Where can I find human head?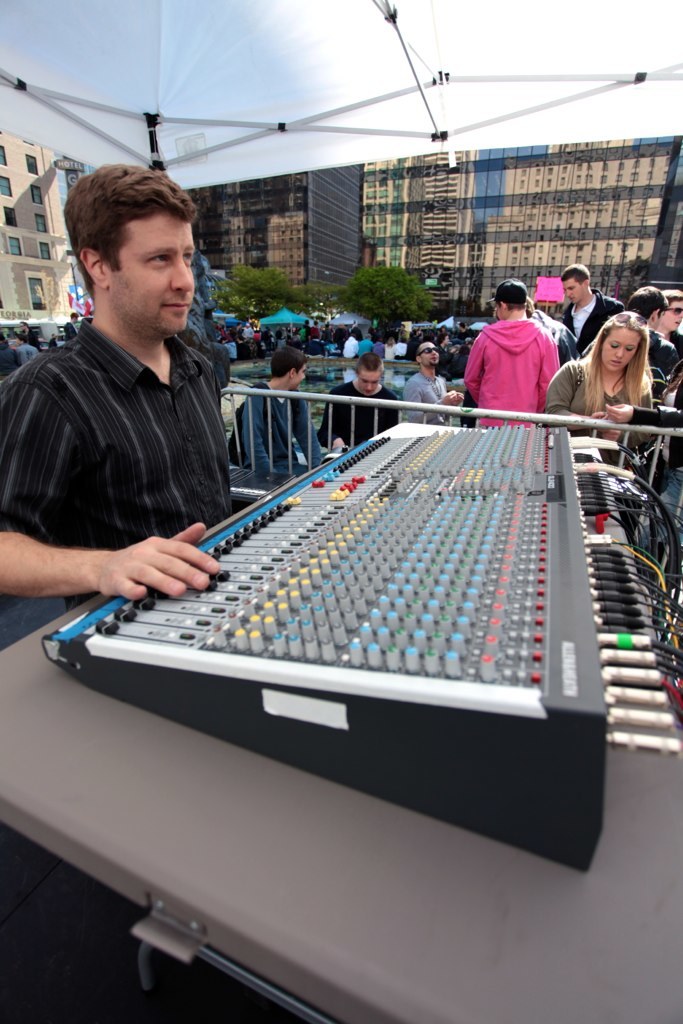
You can find it at locate(485, 277, 527, 318).
